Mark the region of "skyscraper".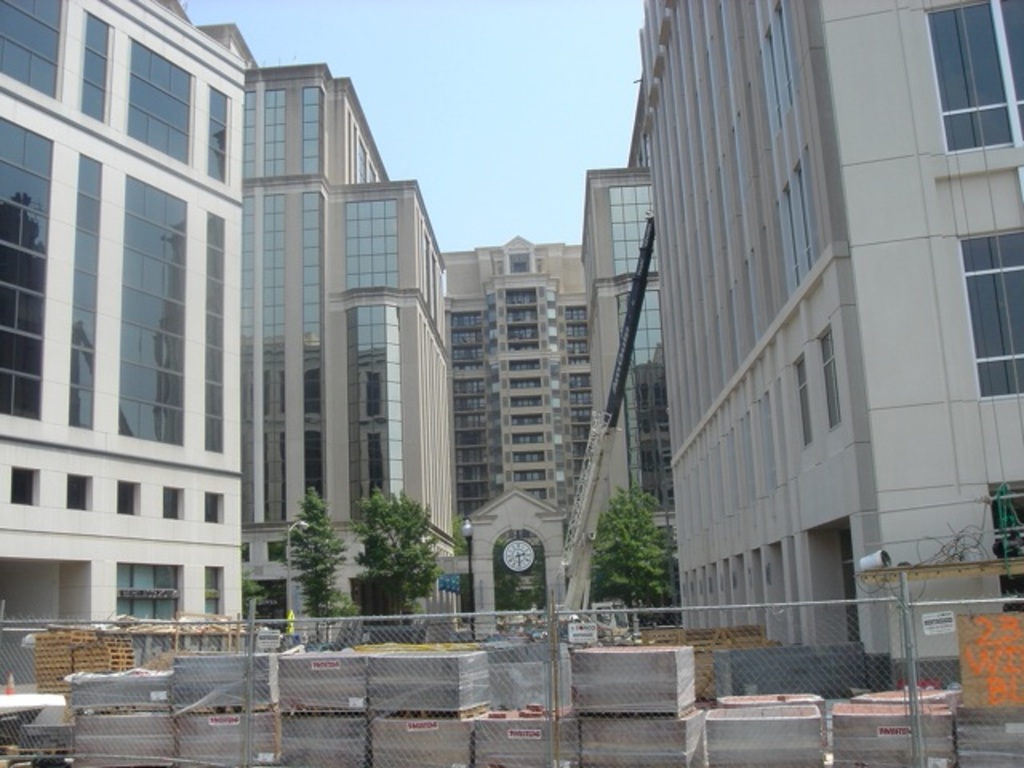
Region: <box>554,150,685,614</box>.
